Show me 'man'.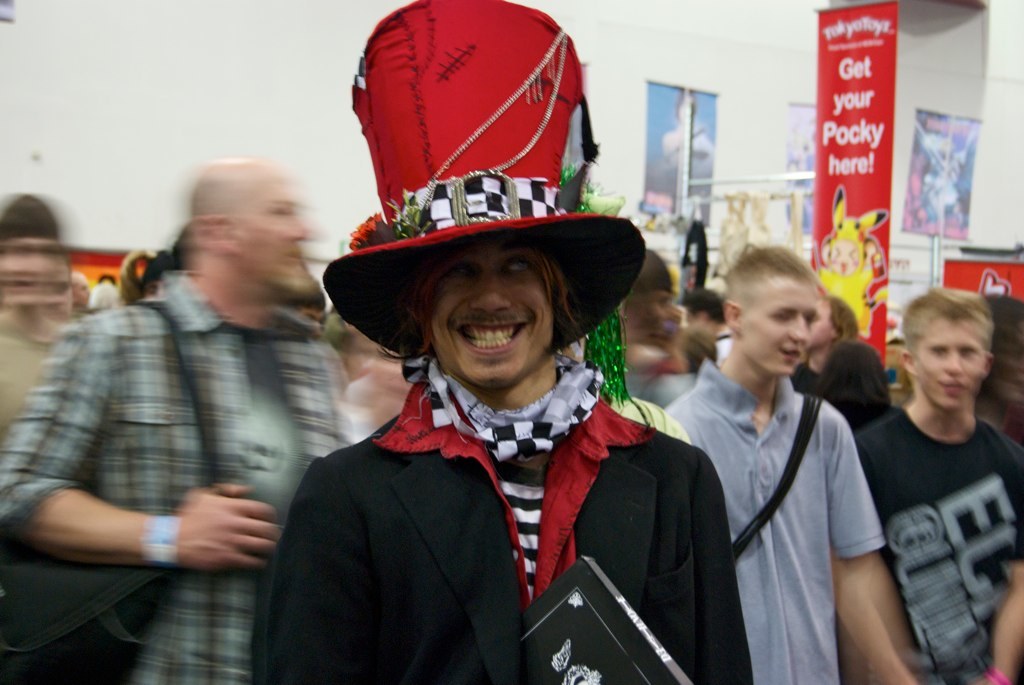
'man' is here: [851,286,1021,684].
